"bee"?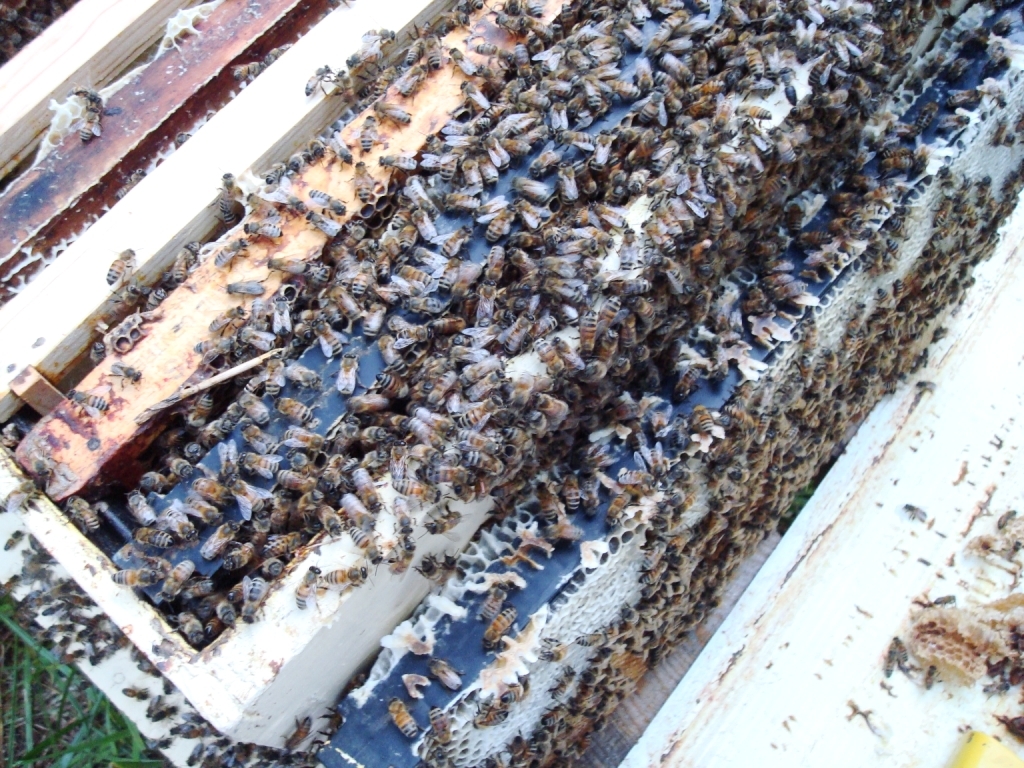
438/253/461/293
